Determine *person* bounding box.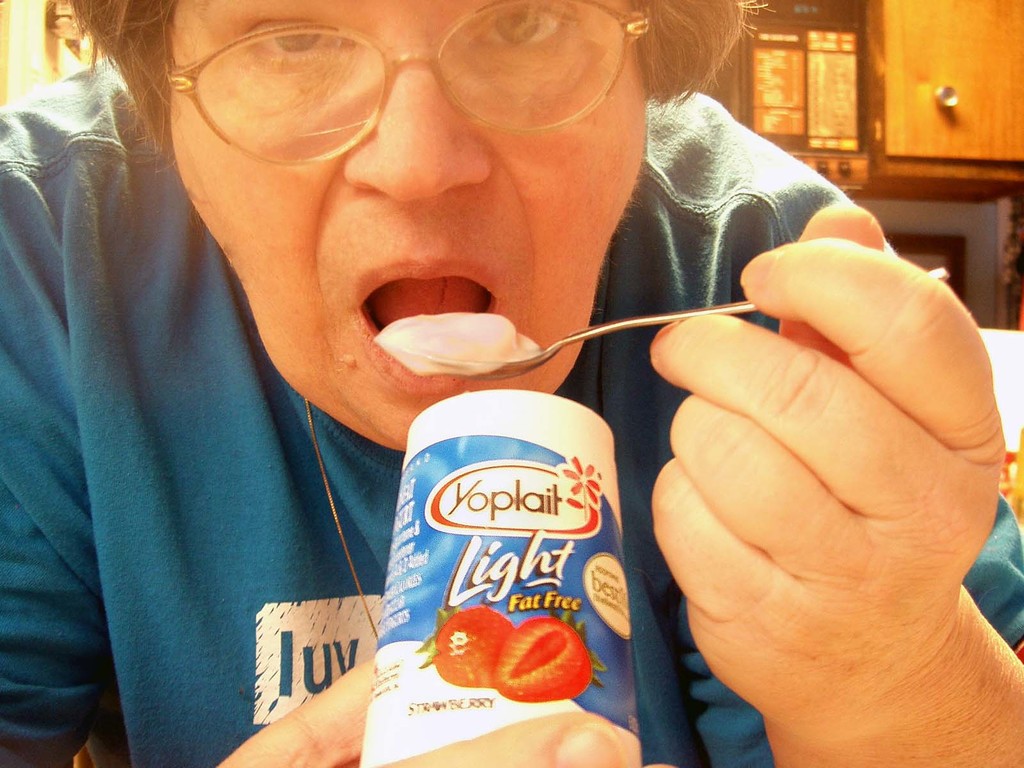
Determined: BBox(84, 0, 836, 767).
